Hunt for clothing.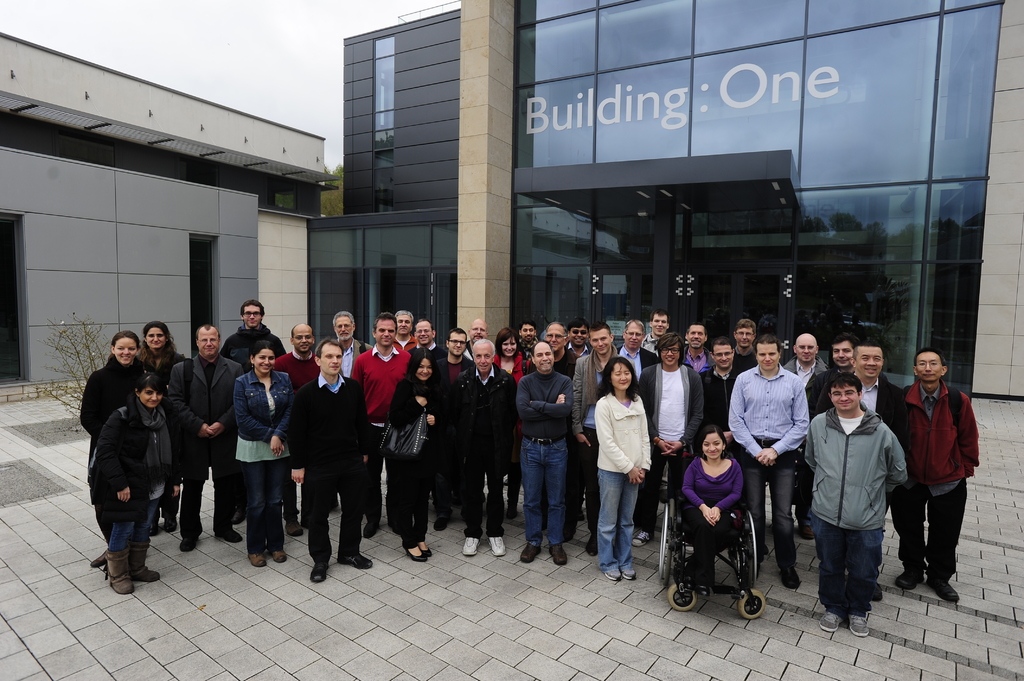
Hunted down at x1=906, y1=360, x2=983, y2=588.
